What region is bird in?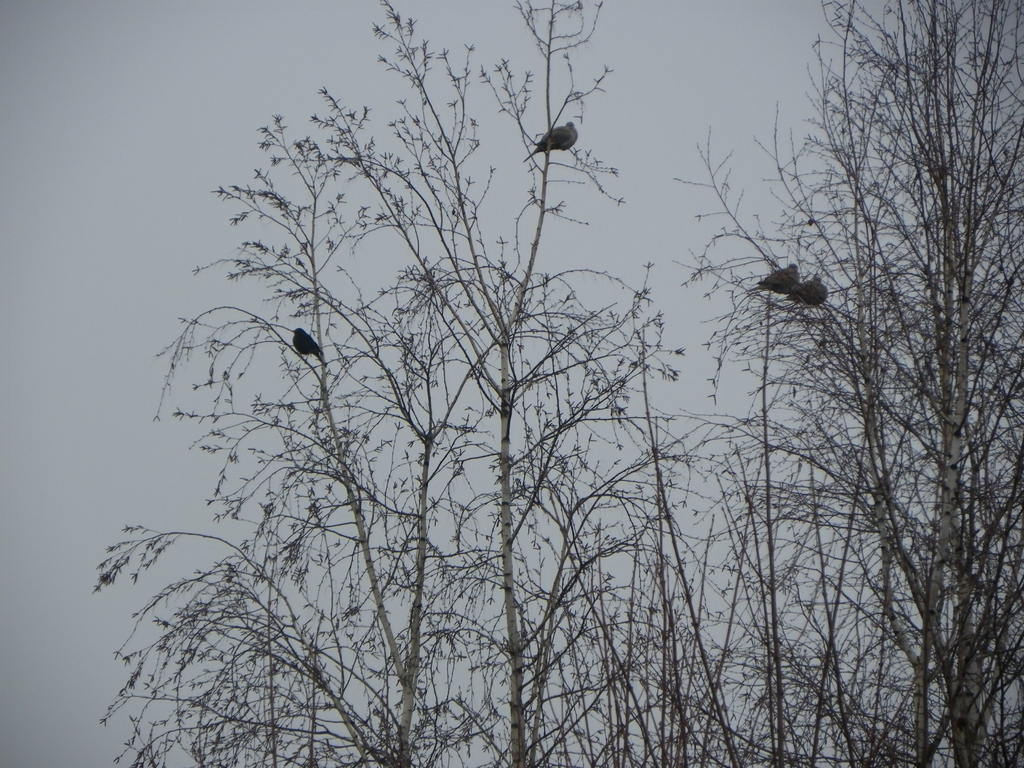
l=755, t=261, r=804, b=301.
